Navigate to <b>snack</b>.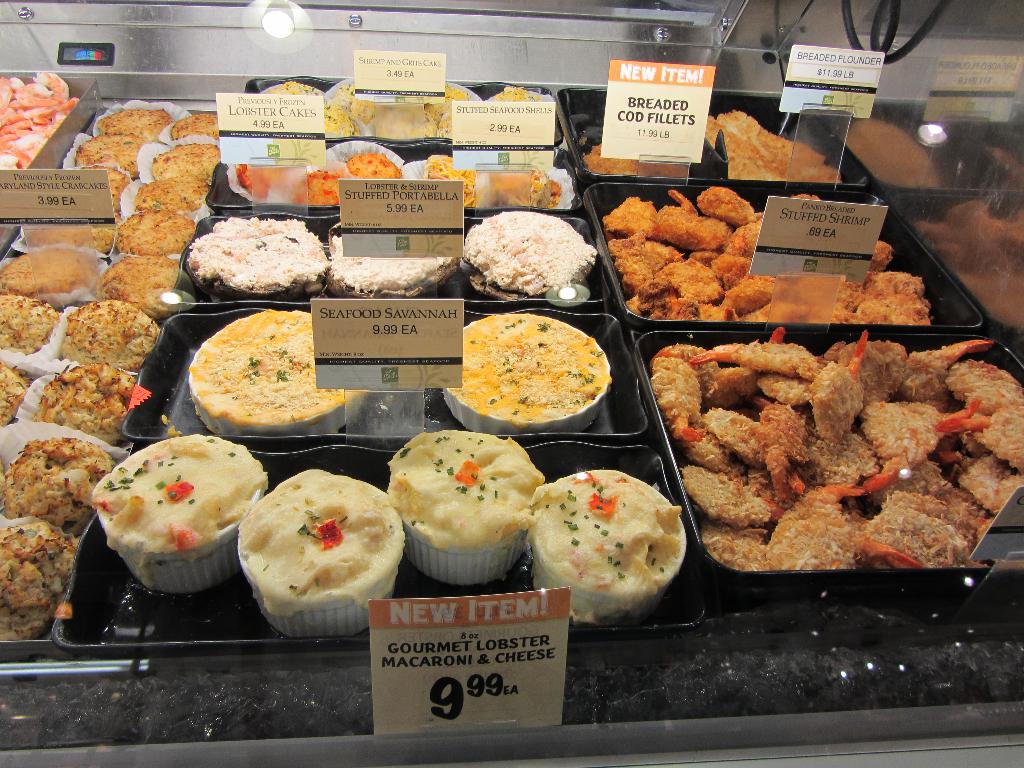
Navigation target: [left=384, top=431, right=547, bottom=584].
